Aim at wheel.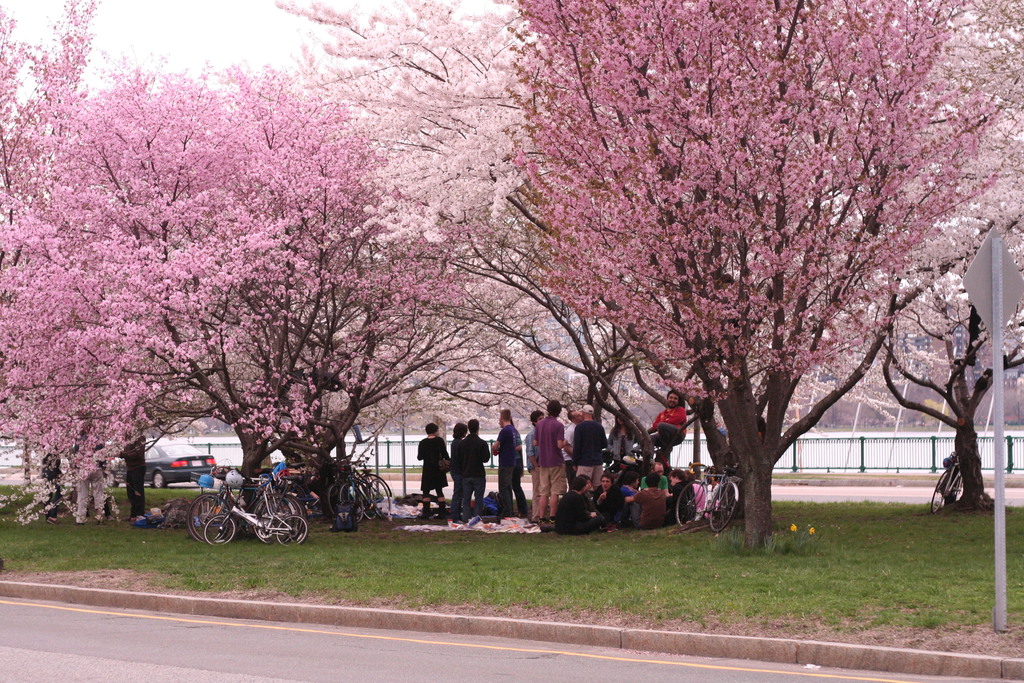
Aimed at 321/483/345/513.
